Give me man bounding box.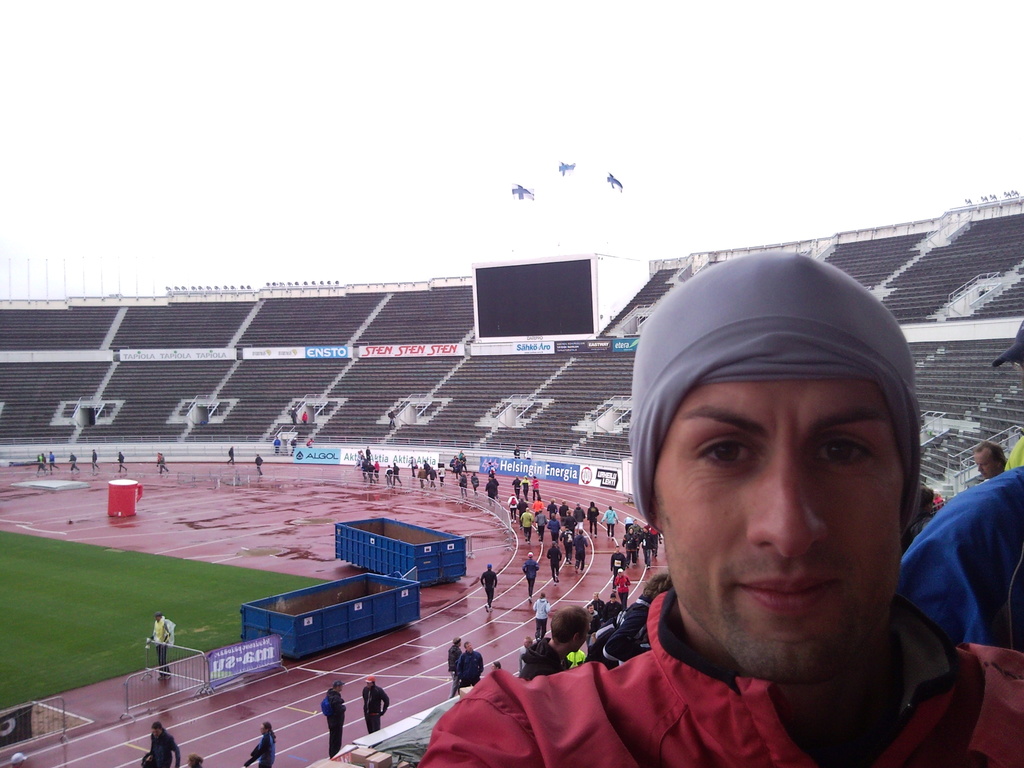
{"left": 426, "top": 465, "right": 439, "bottom": 492}.
